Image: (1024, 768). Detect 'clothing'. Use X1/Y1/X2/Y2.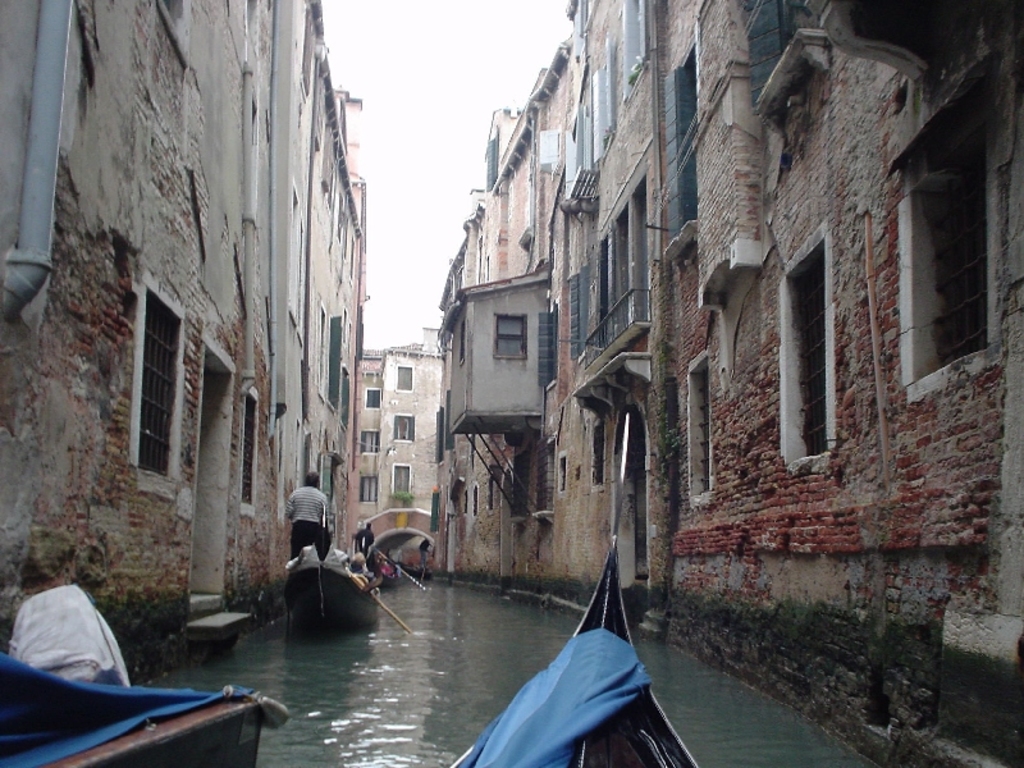
283/486/330/563.
